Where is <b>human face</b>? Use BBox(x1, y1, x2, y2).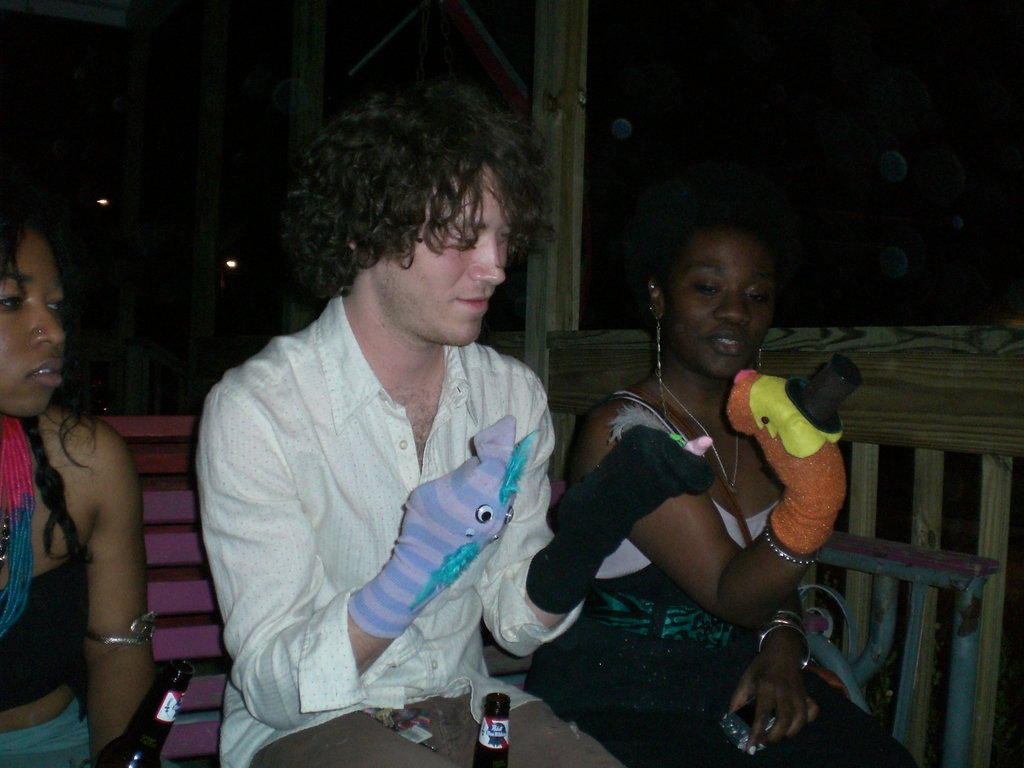
BBox(369, 164, 509, 346).
